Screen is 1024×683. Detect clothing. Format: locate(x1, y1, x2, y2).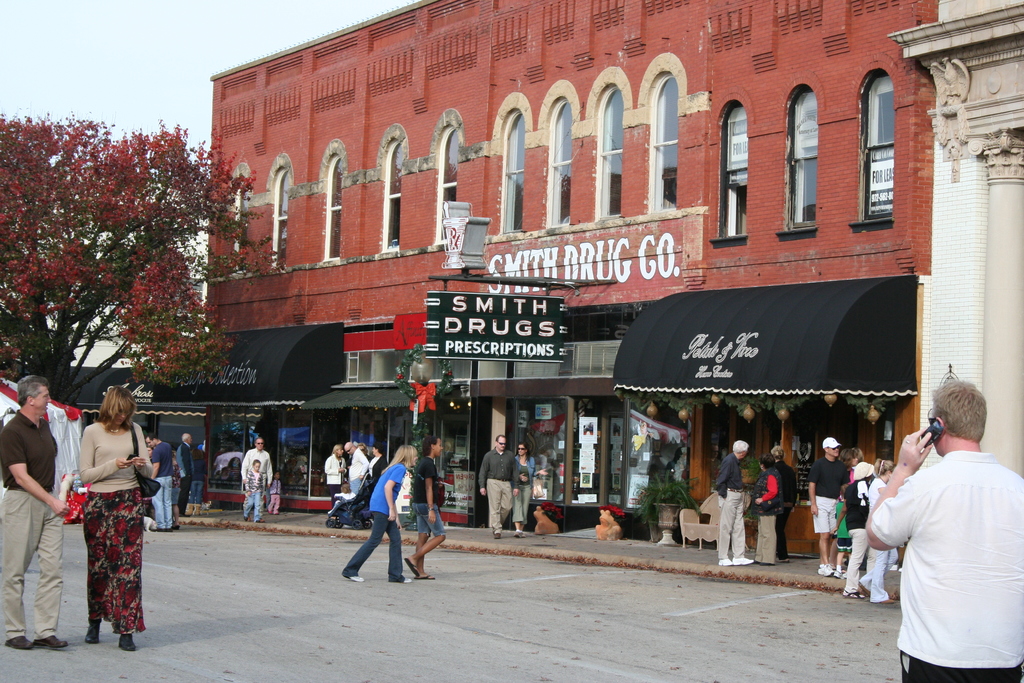
locate(77, 415, 164, 636).
